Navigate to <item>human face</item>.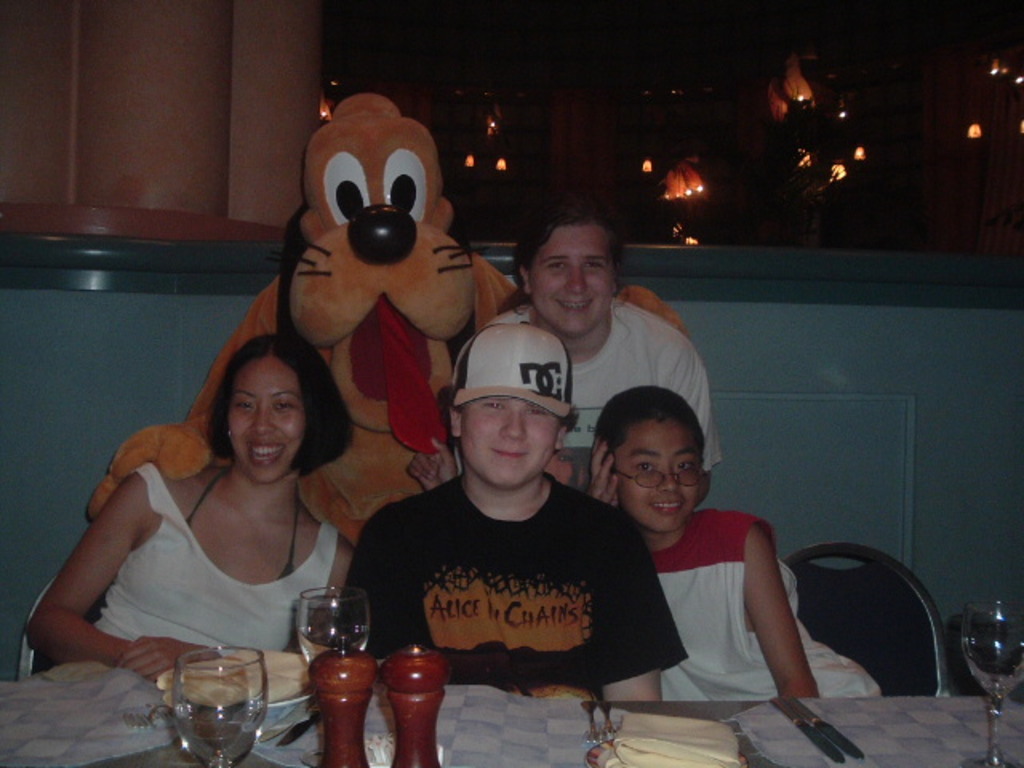
Navigation target: {"left": 459, "top": 392, "right": 558, "bottom": 493}.
